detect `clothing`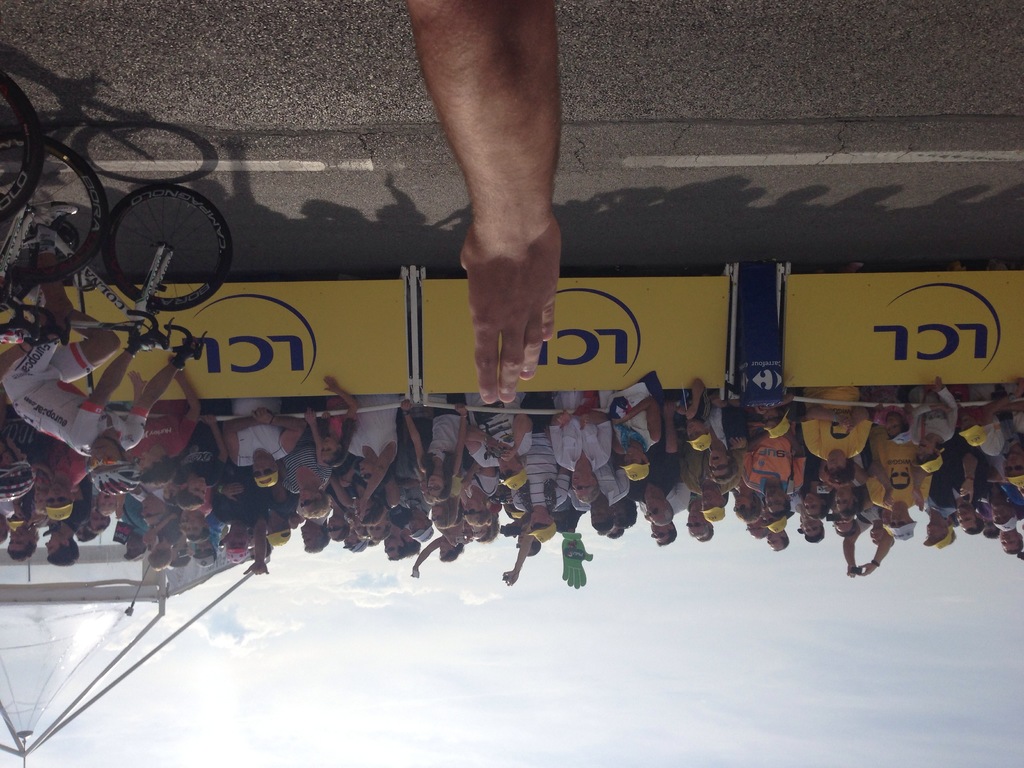
(left=963, top=410, right=1012, bottom=461)
